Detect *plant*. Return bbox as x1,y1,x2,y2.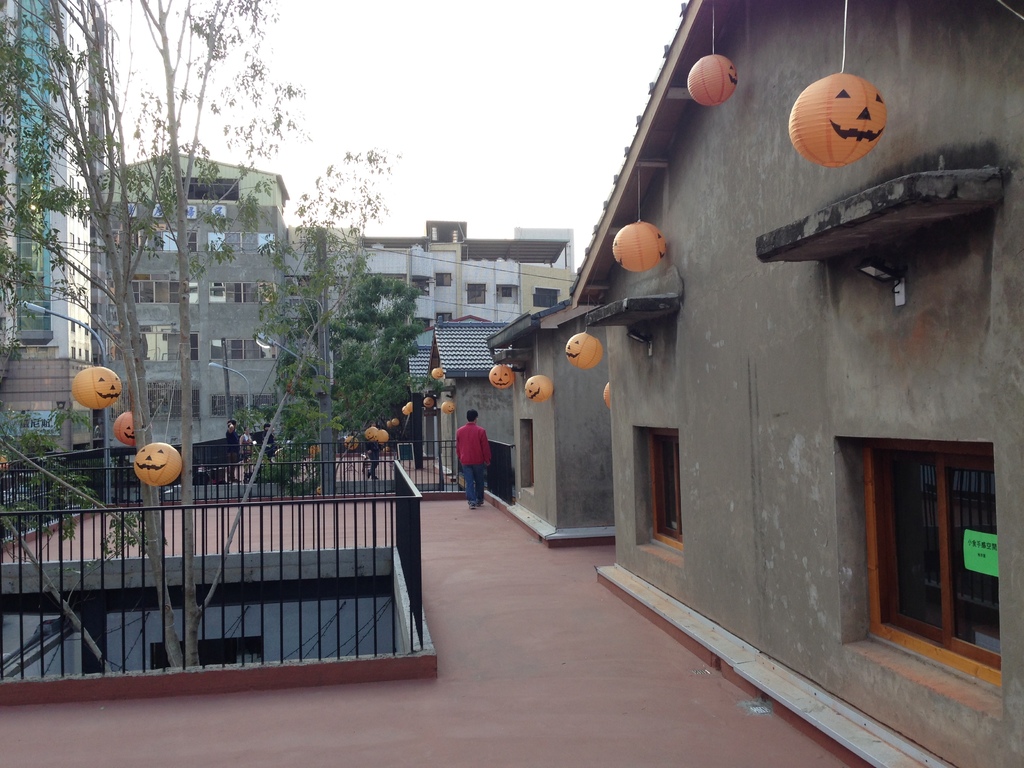
292,451,333,504.
